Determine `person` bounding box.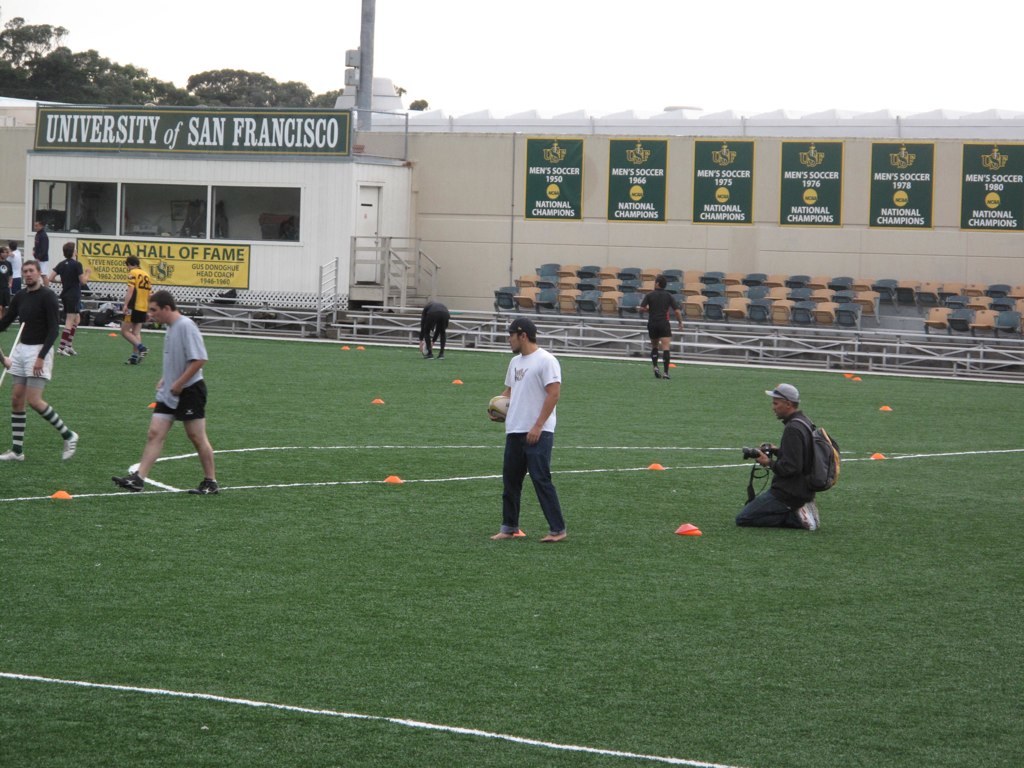
Determined: detection(33, 233, 54, 280).
